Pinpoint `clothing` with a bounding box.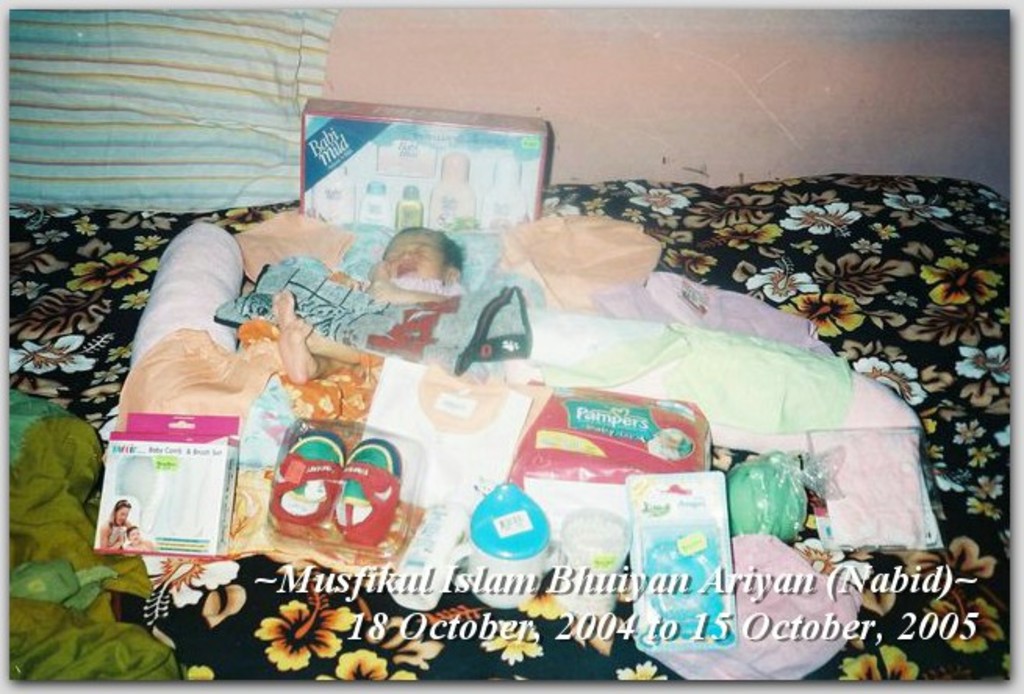
(106, 524, 127, 547).
